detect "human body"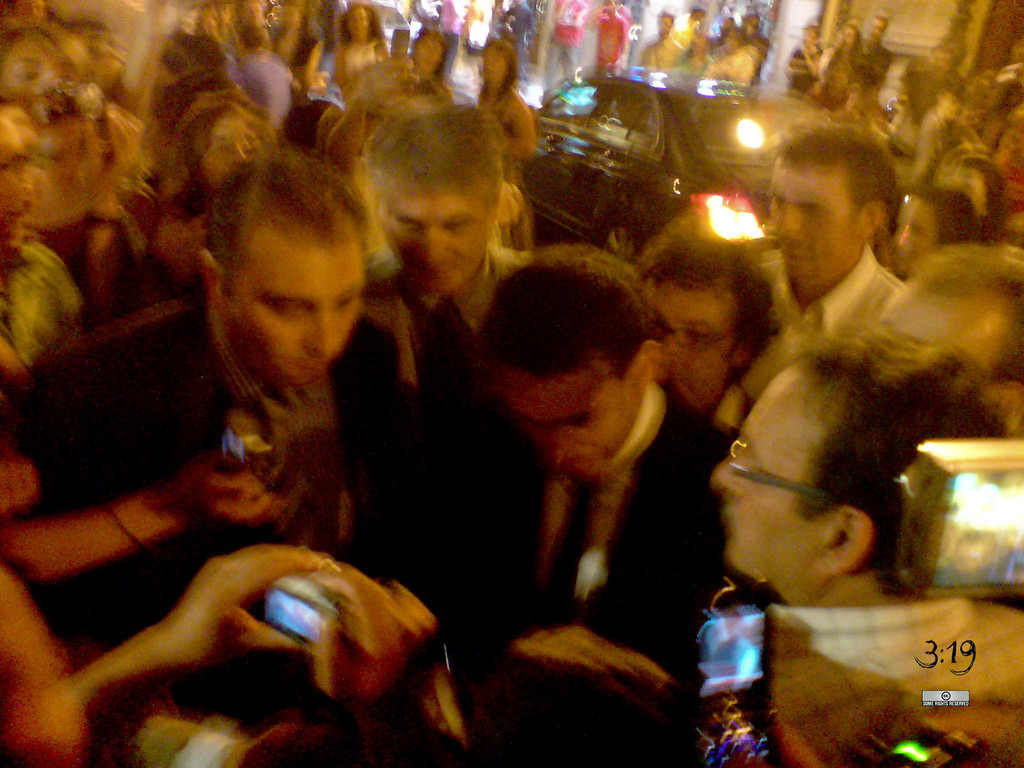
[360,241,744,691]
